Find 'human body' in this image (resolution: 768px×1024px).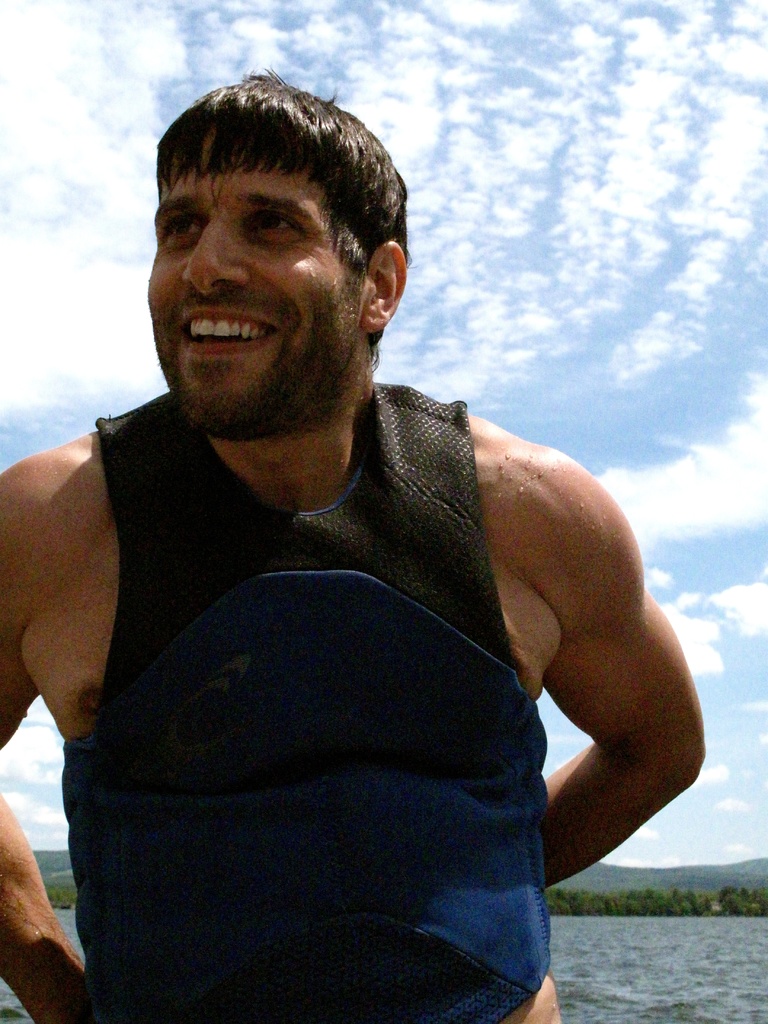
28,161,689,1011.
